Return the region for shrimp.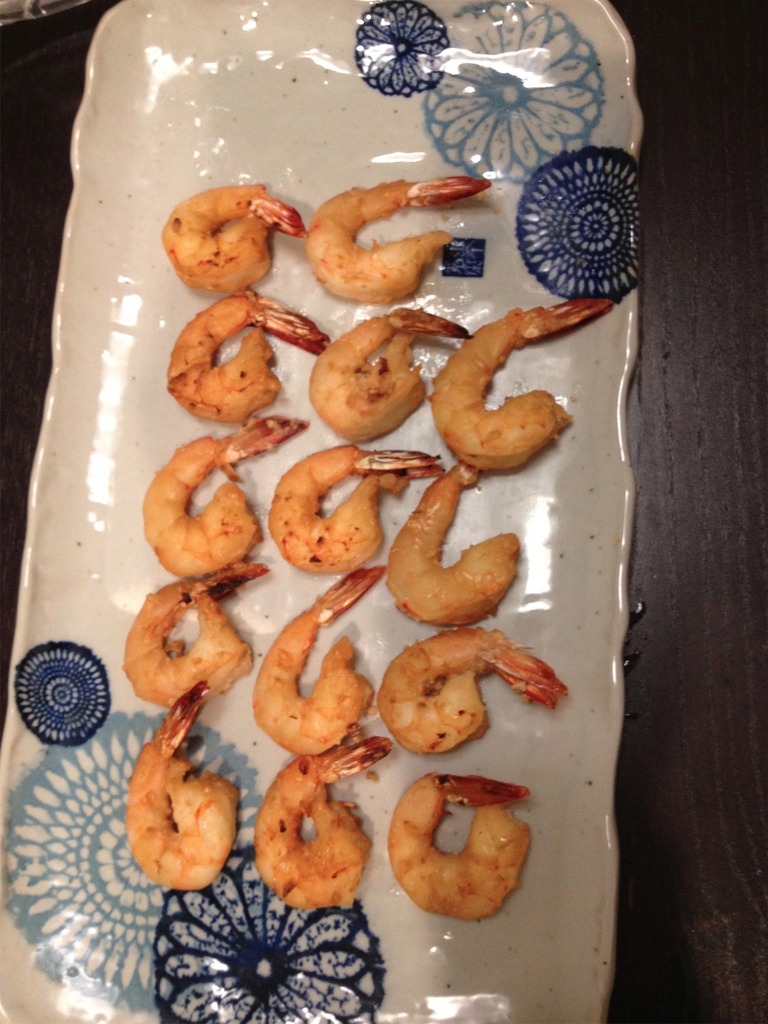
<region>427, 294, 612, 471</region>.
